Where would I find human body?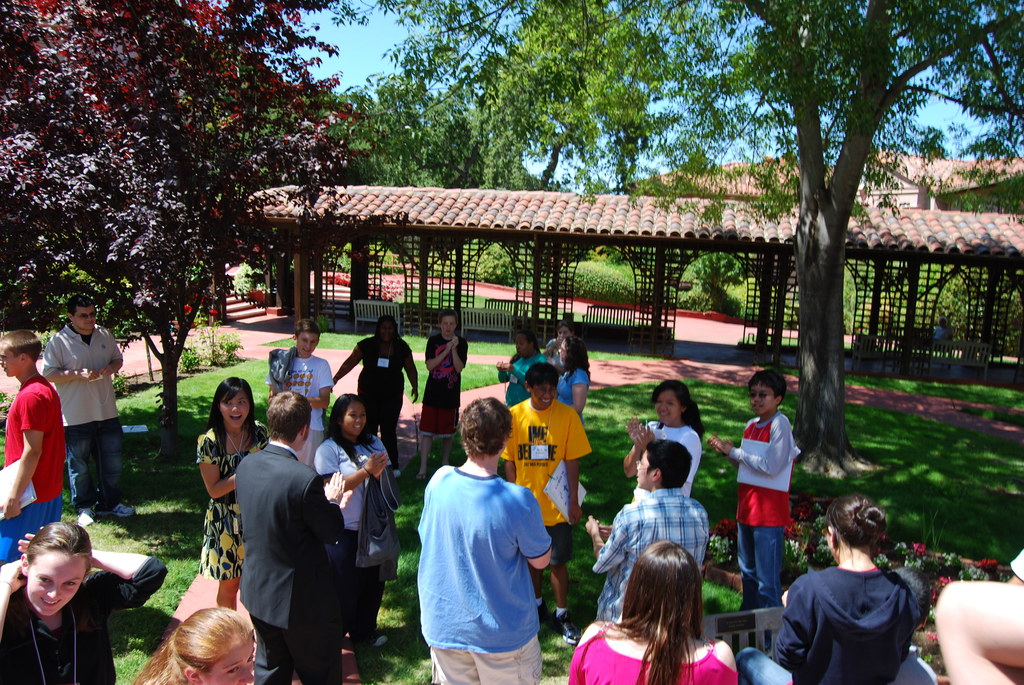
At (0, 329, 67, 569).
